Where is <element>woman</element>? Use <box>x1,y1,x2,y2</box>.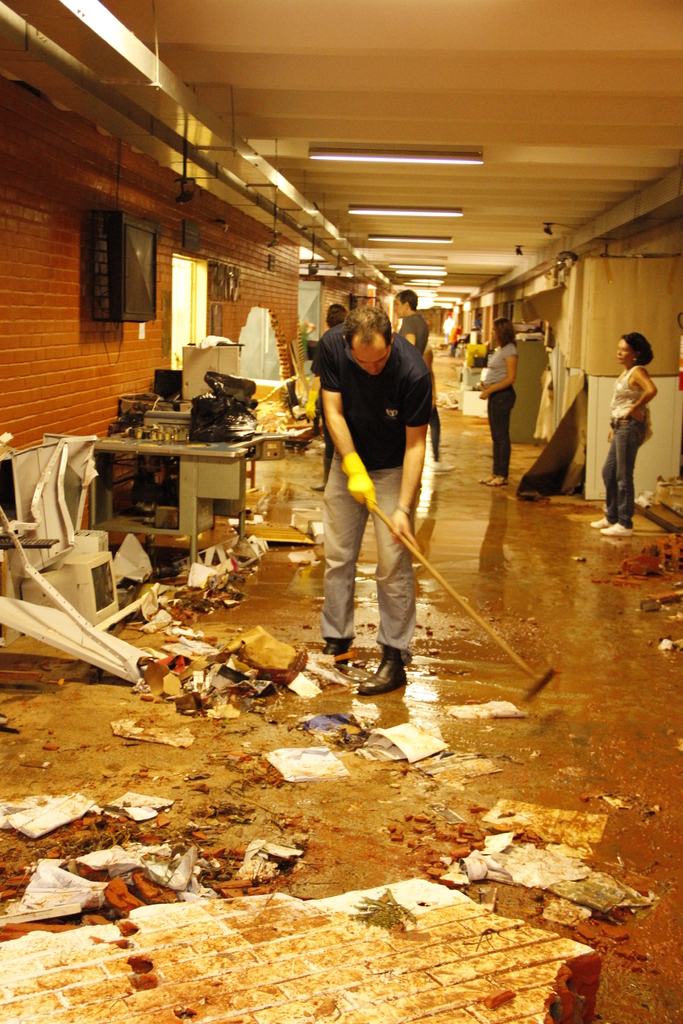
<box>308,304,348,492</box>.
